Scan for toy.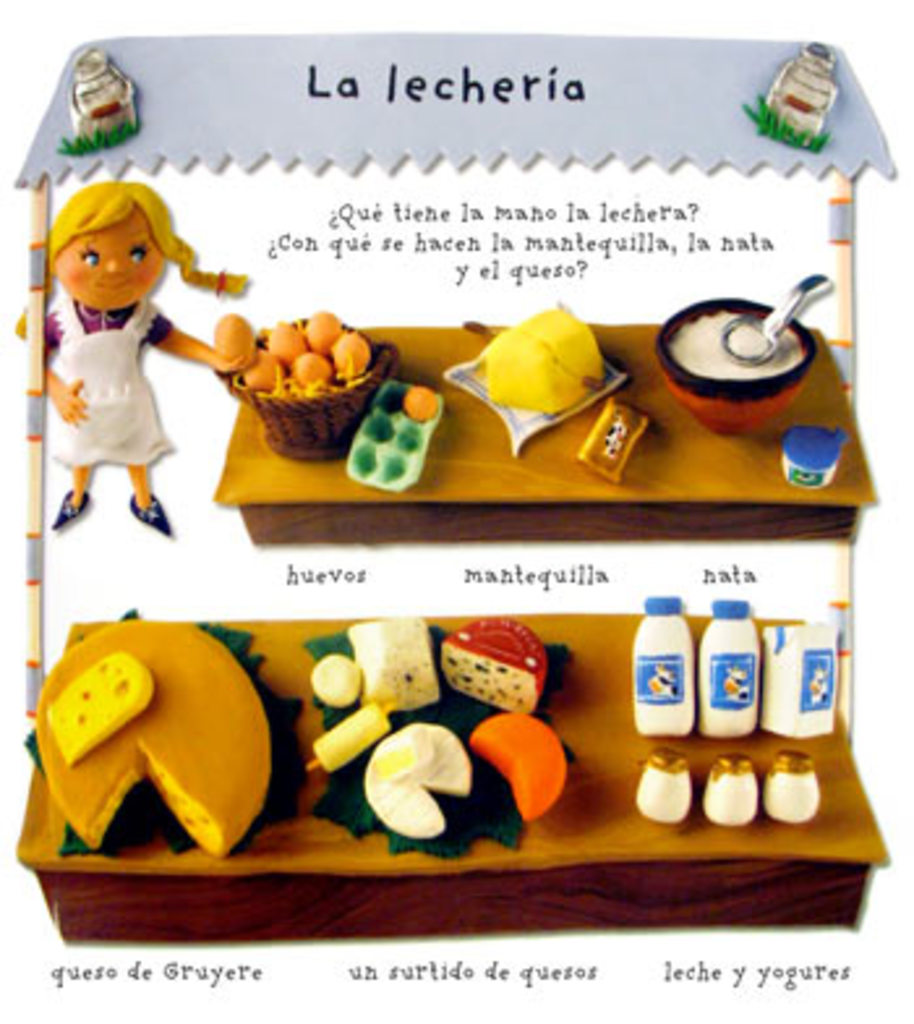
Scan result: 661 272 820 441.
